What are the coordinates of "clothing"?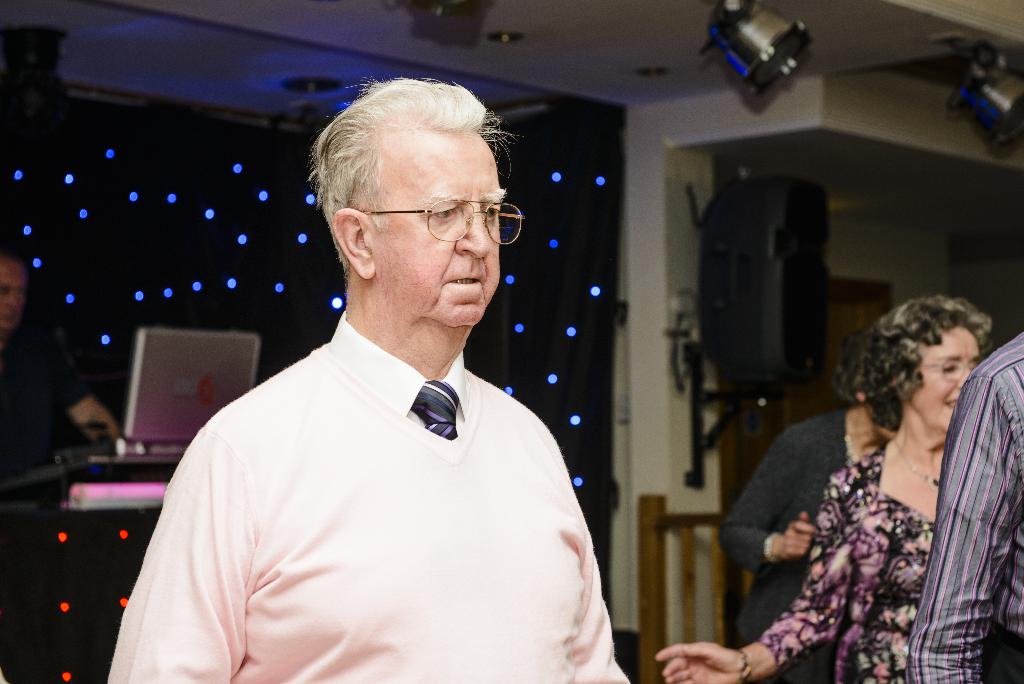
107:309:634:683.
